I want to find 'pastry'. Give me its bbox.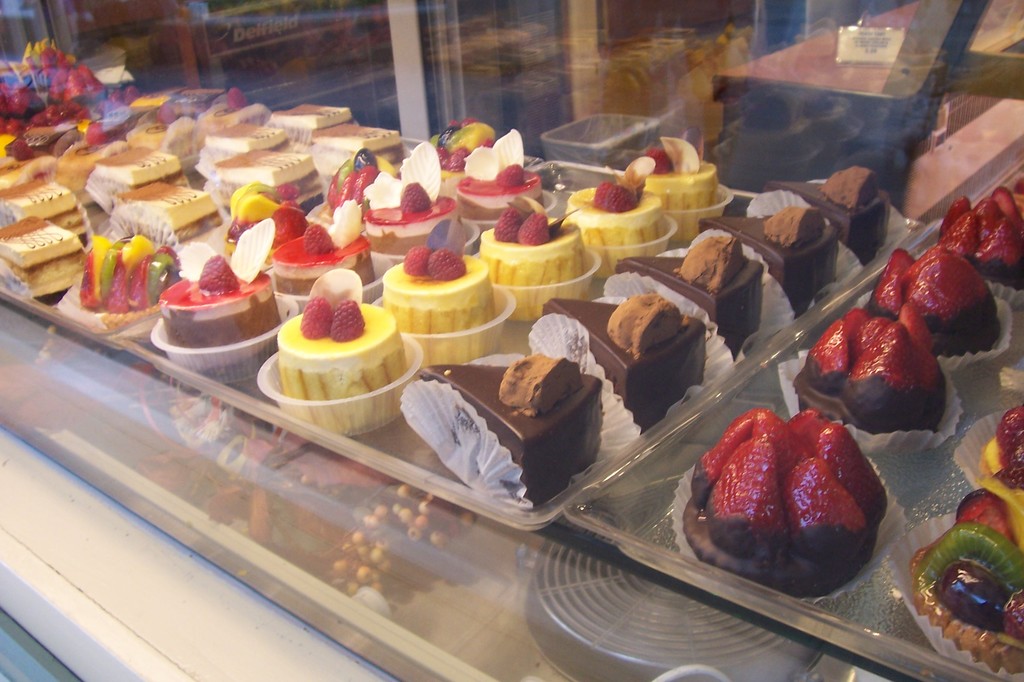
crop(680, 404, 889, 598).
